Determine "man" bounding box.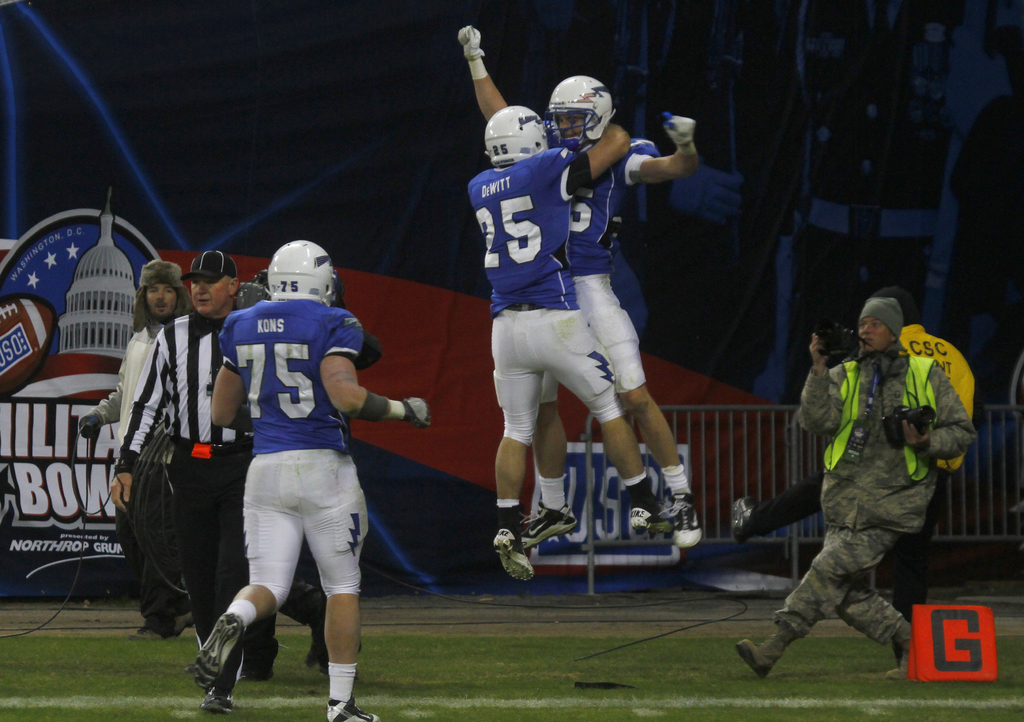
Determined: detection(194, 237, 431, 721).
